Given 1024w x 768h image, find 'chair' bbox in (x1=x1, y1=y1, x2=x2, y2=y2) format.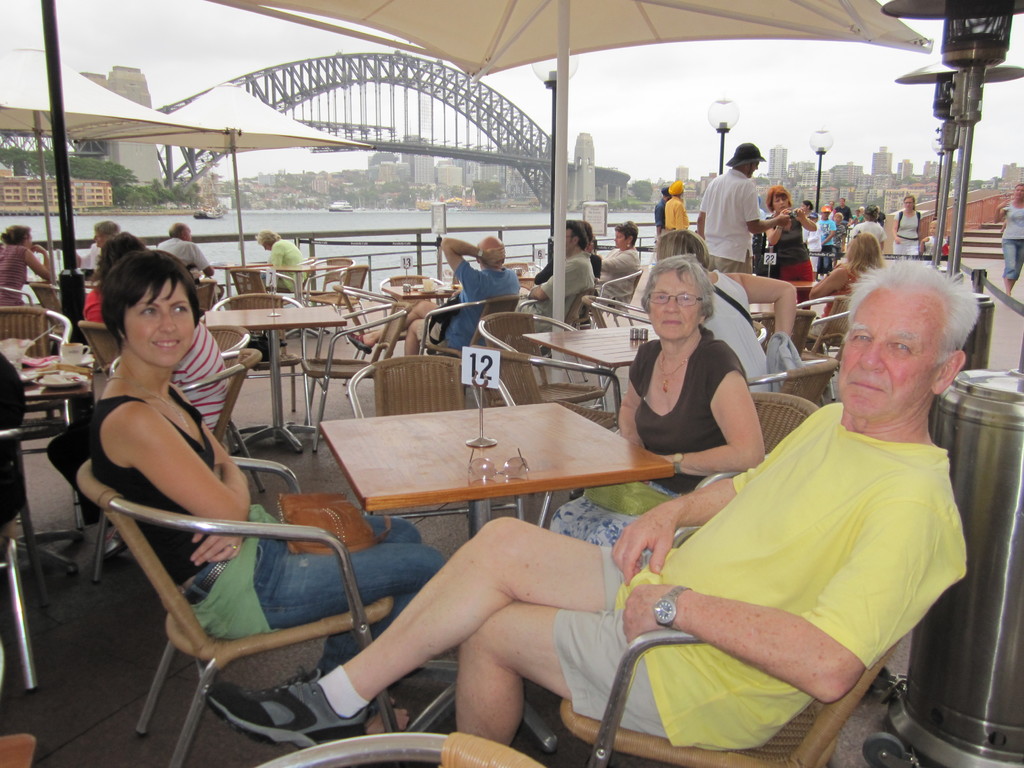
(x1=76, y1=455, x2=406, y2=767).
